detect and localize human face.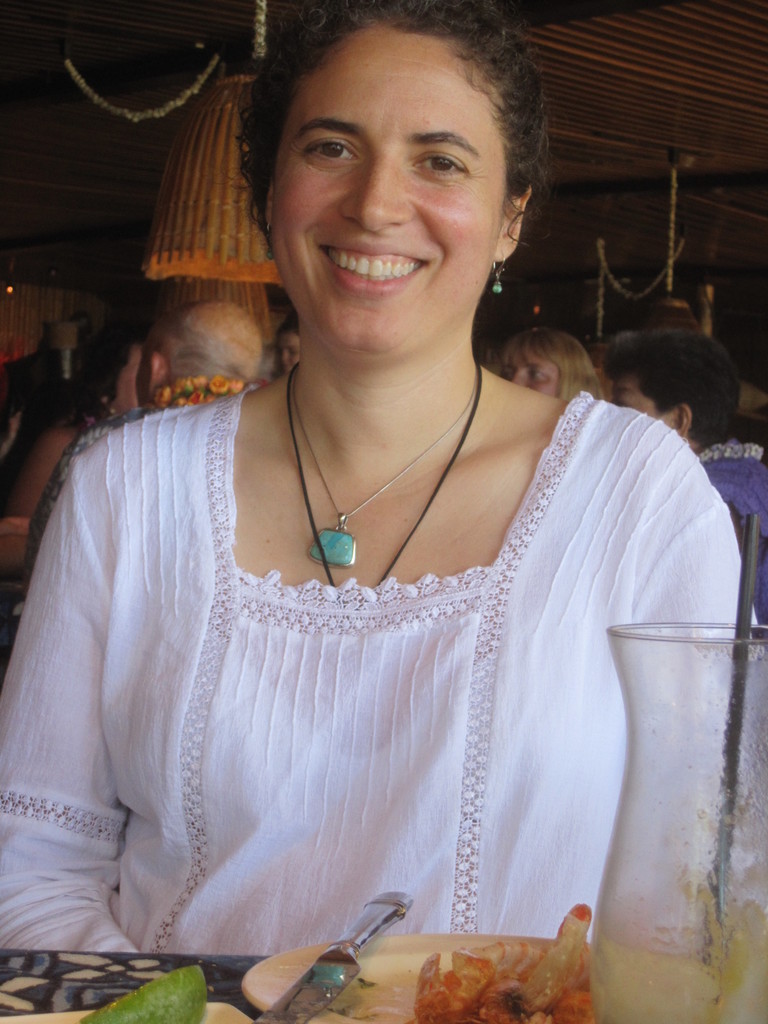
Localized at <bbox>268, 26, 511, 353</bbox>.
